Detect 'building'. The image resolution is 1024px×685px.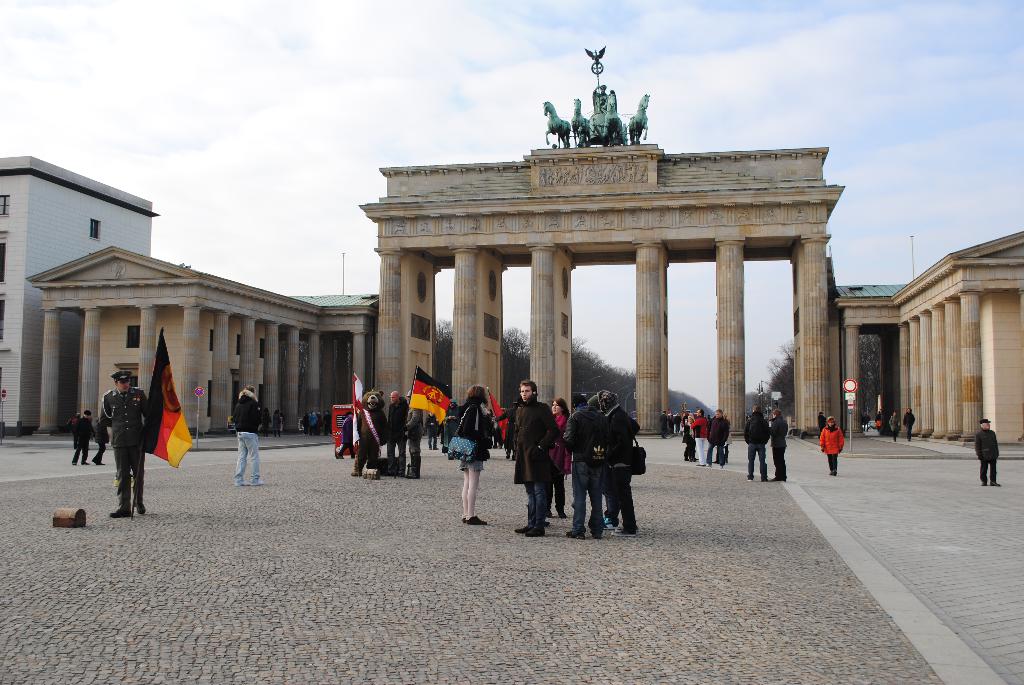
[x1=0, y1=154, x2=161, y2=434].
